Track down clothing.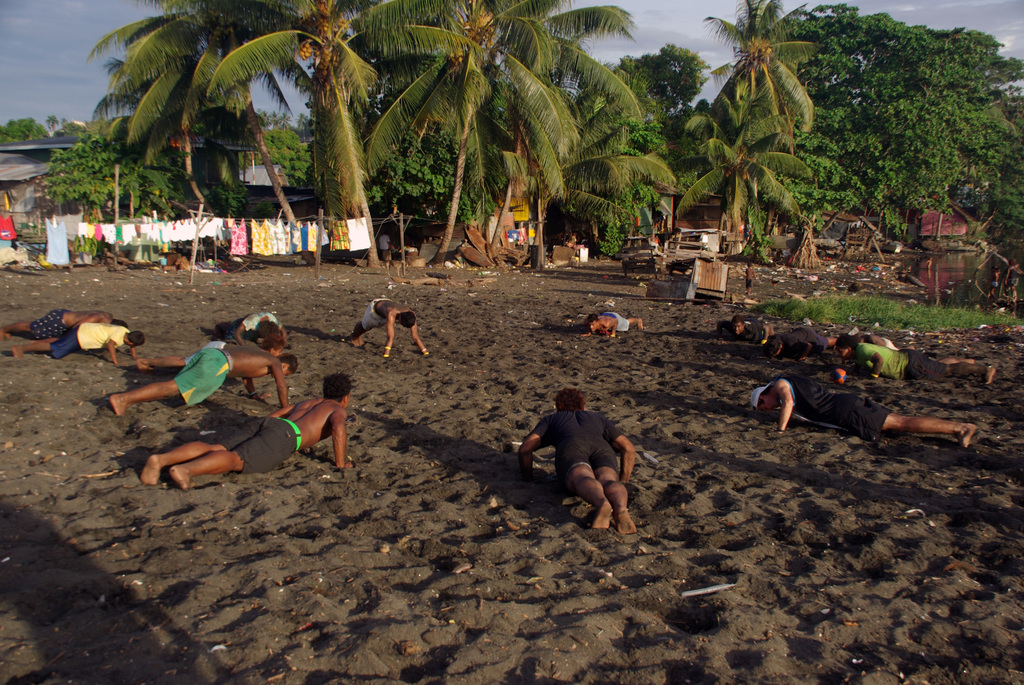
Tracked to <region>737, 313, 771, 340</region>.
